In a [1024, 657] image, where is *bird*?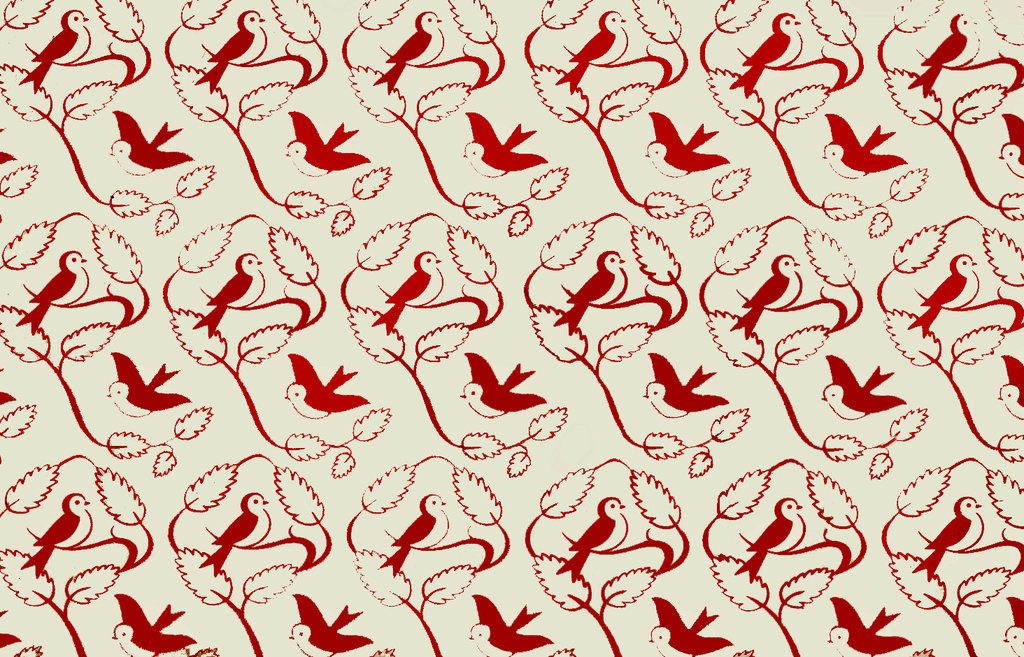
{"left": 818, "top": 109, "right": 910, "bottom": 181}.
